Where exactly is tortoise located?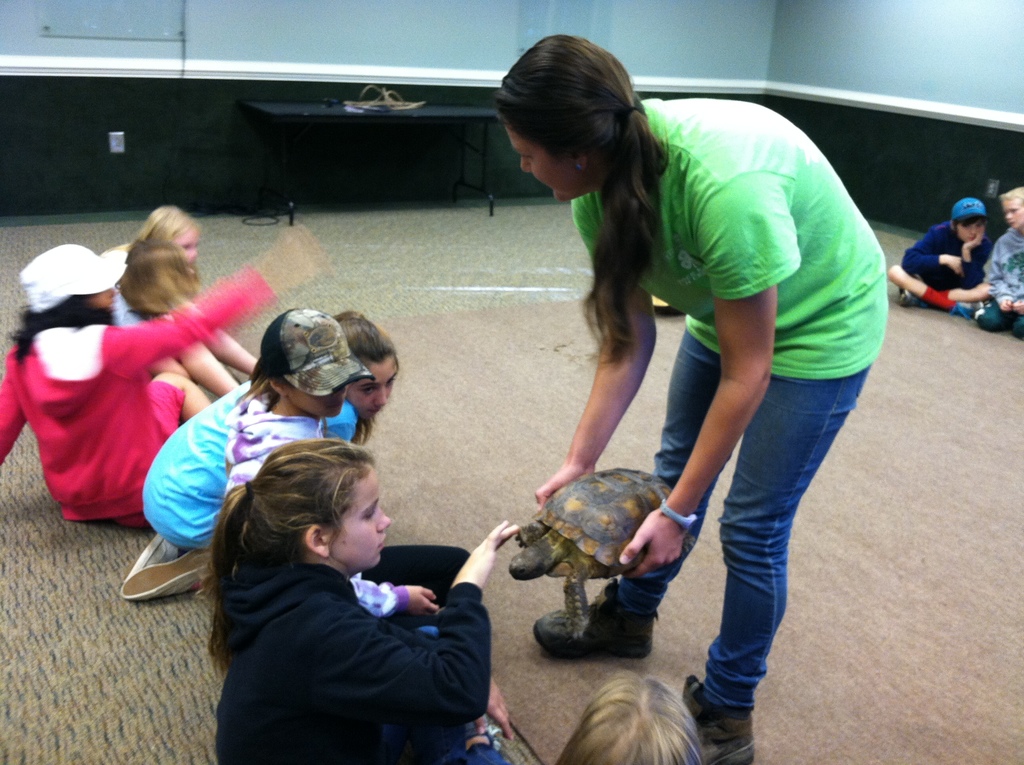
Its bounding box is l=510, t=463, r=675, b=648.
